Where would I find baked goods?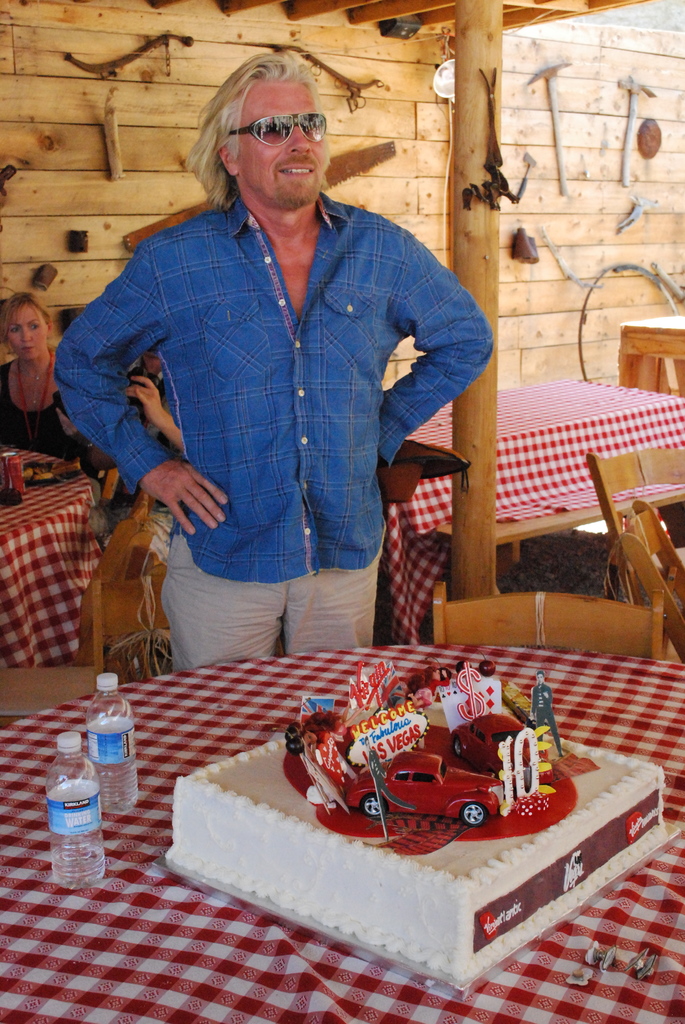
At bbox(205, 656, 625, 942).
